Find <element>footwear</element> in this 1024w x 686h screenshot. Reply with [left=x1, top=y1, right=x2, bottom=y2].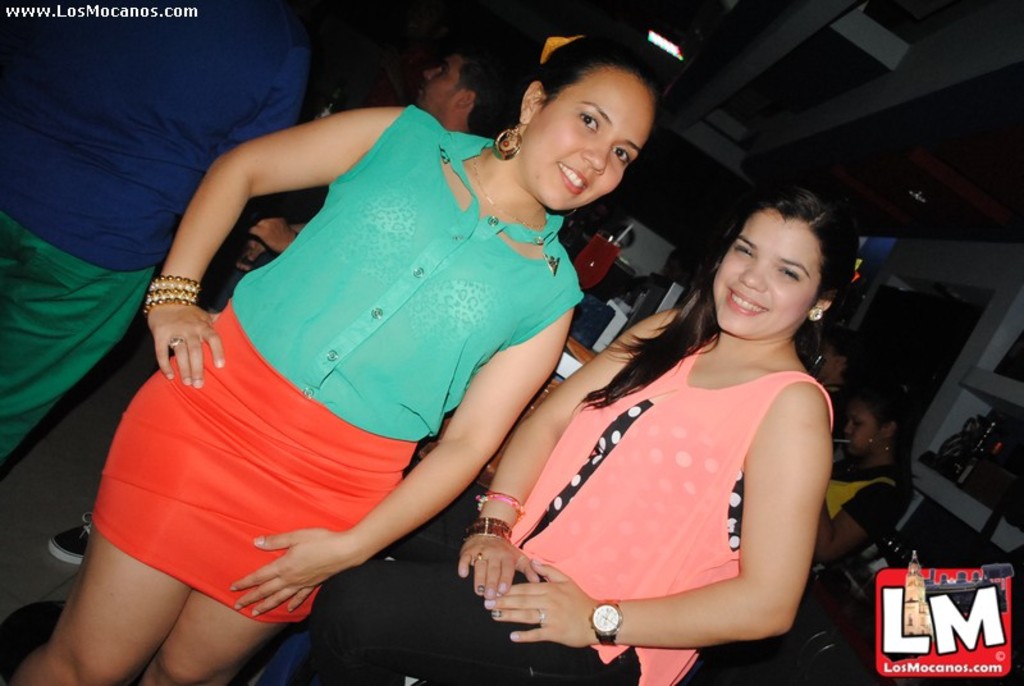
[left=50, top=518, right=93, bottom=561].
